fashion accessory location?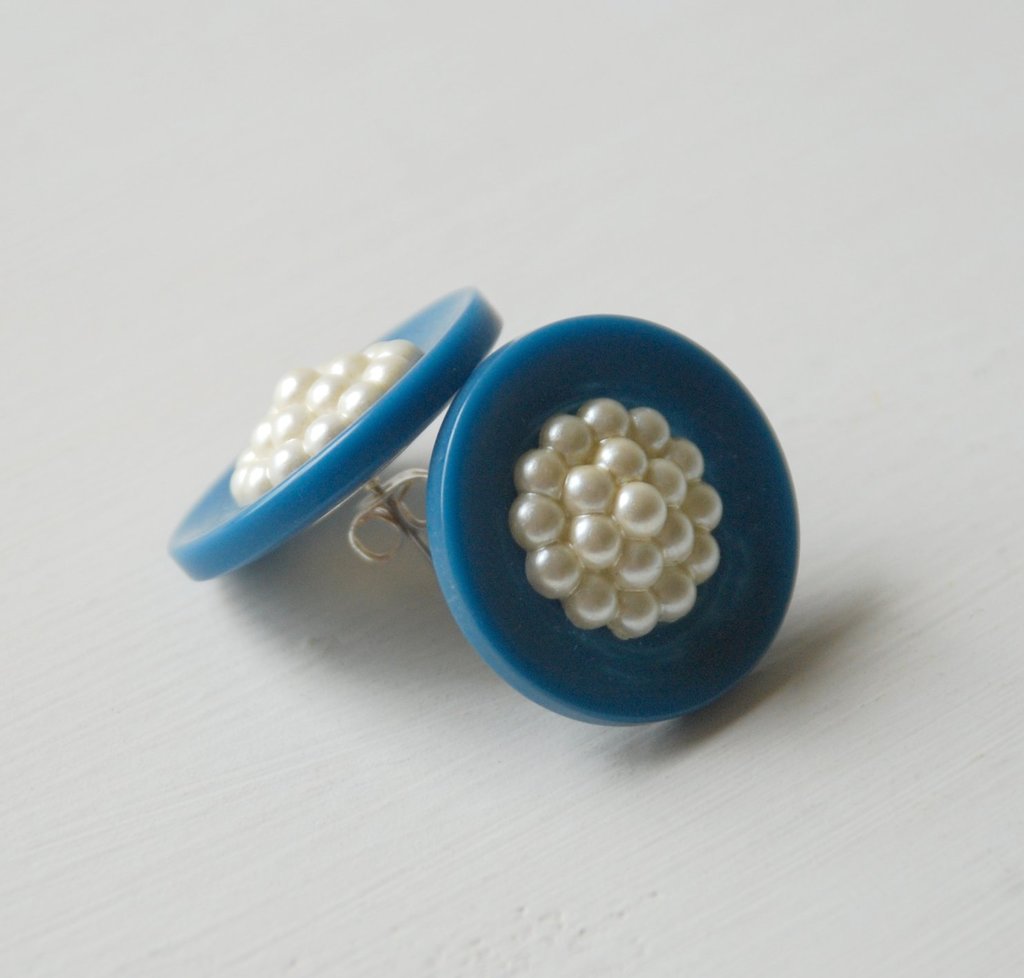
{"x1": 166, "y1": 287, "x2": 506, "y2": 589}
